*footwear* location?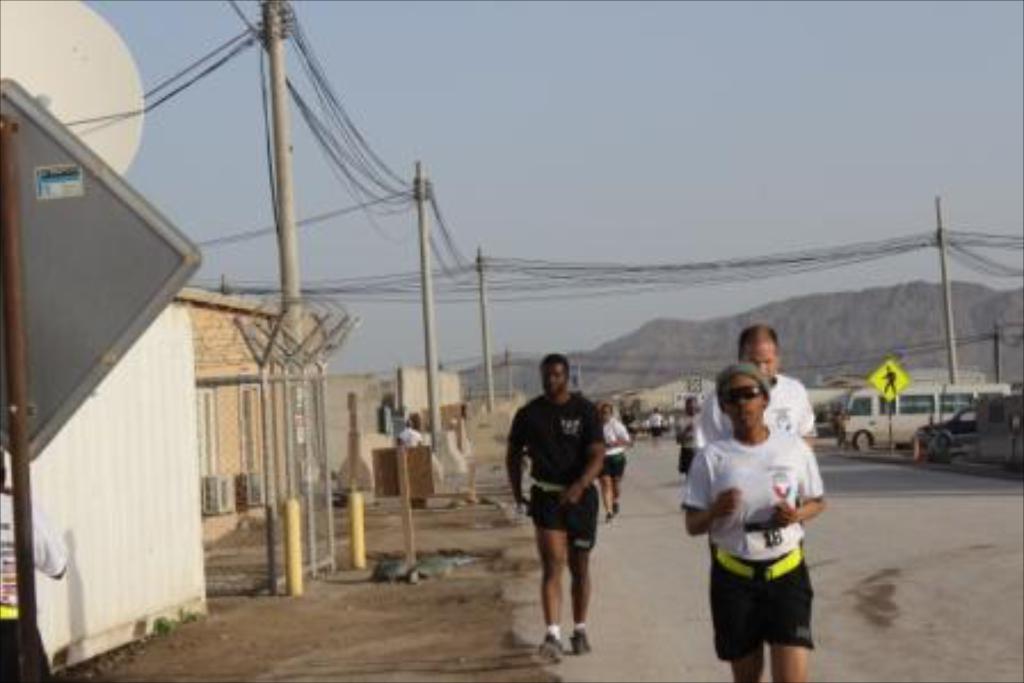
(599,509,622,528)
